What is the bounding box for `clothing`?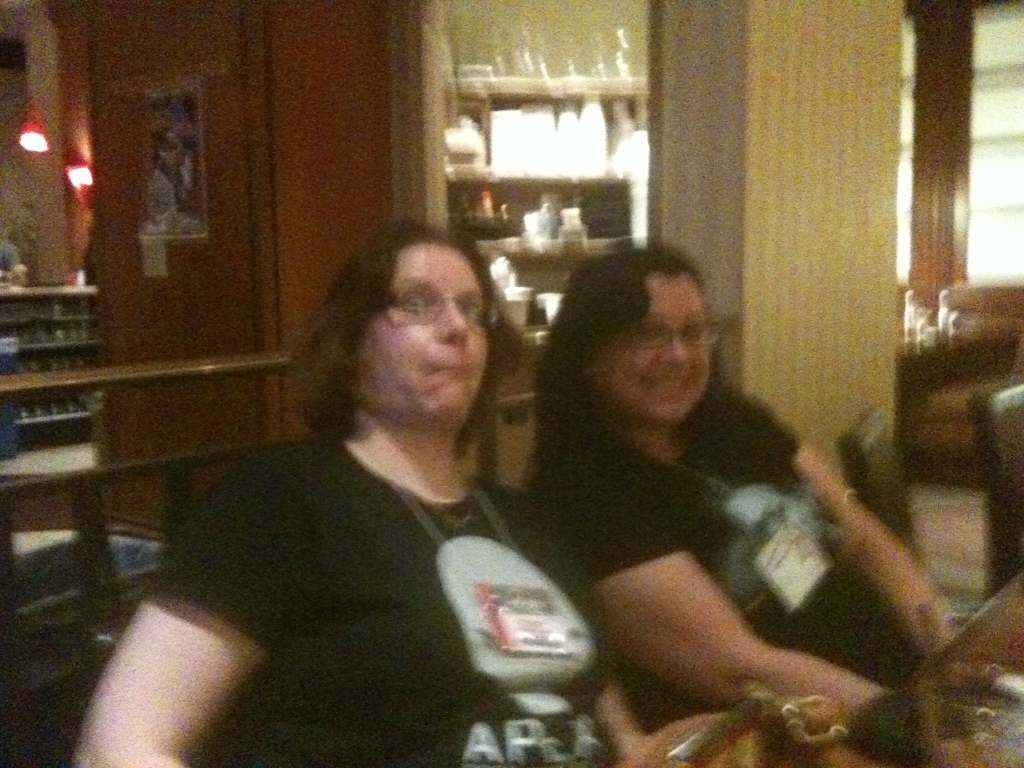
<bbox>129, 336, 614, 767</bbox>.
